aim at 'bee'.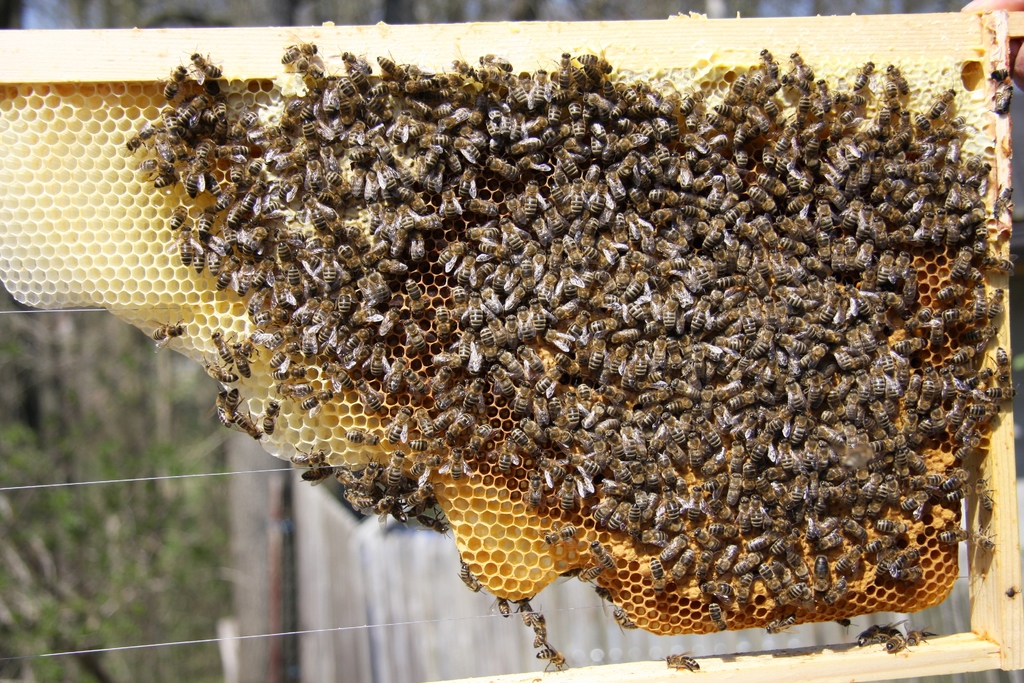
Aimed at [x1=897, y1=628, x2=931, y2=643].
